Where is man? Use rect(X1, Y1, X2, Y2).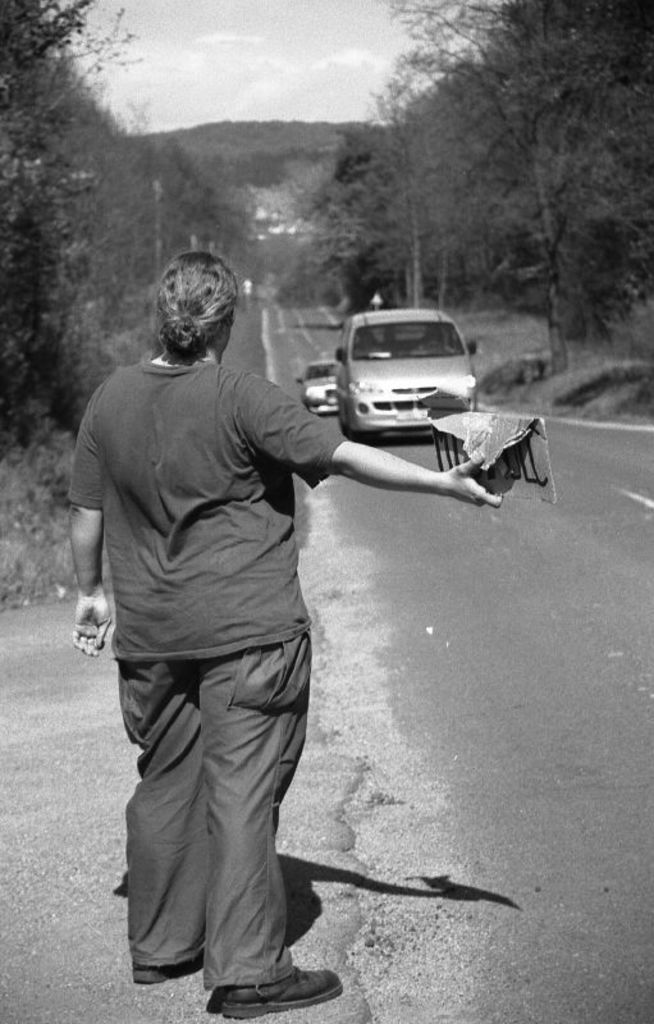
rect(67, 246, 516, 1012).
